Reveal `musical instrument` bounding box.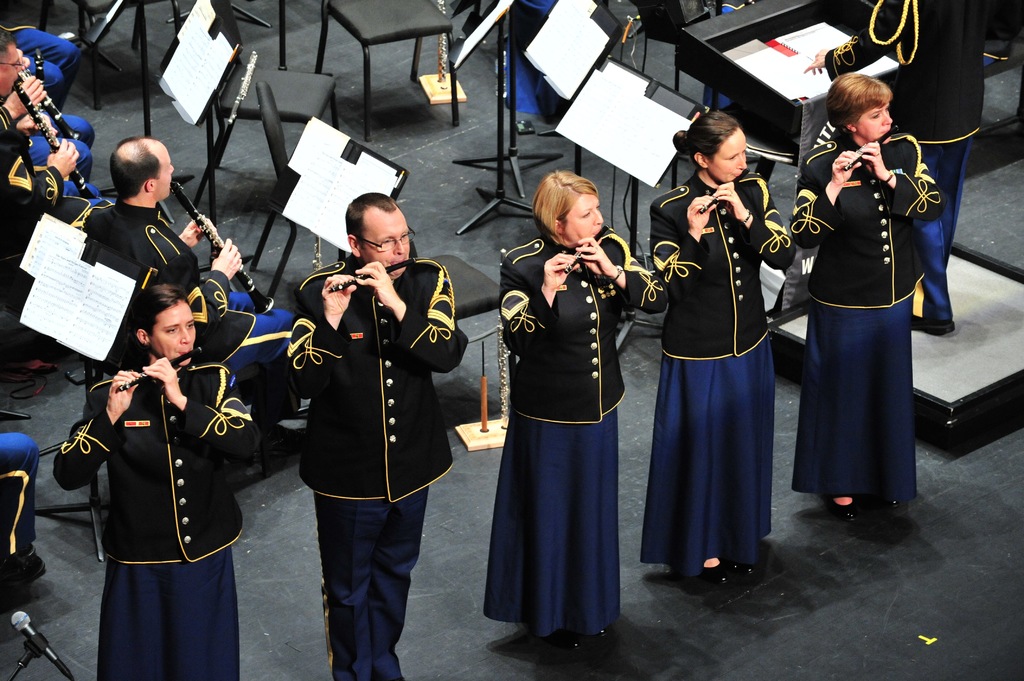
Revealed: 845:130:892:174.
